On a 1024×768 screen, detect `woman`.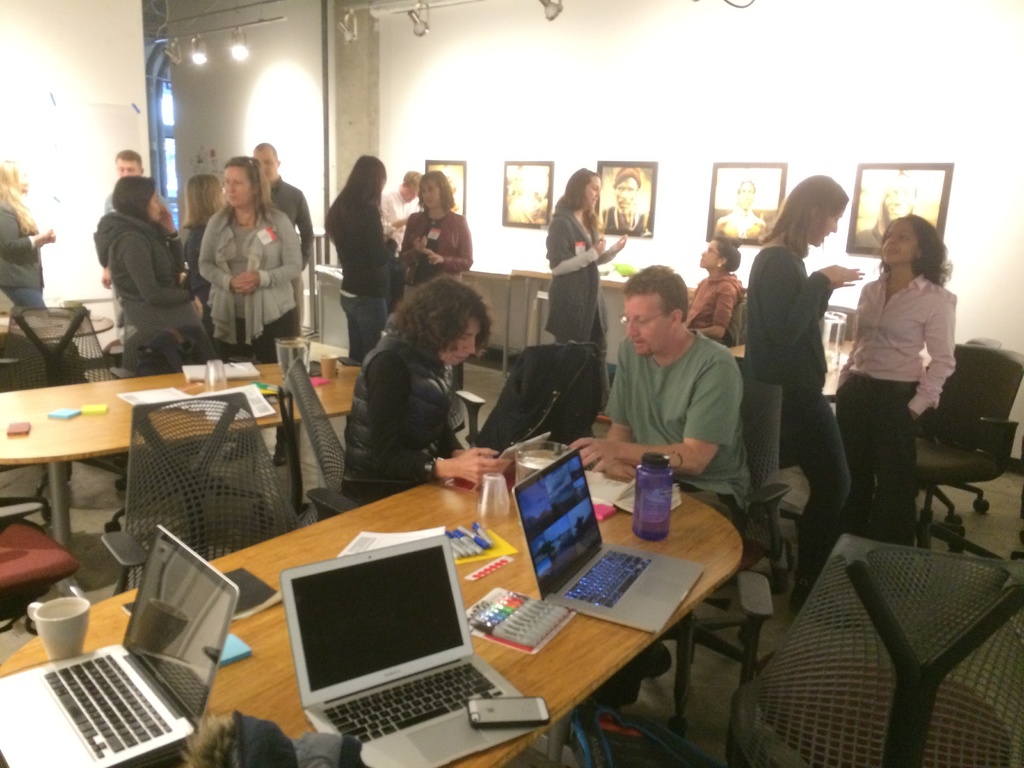
336/271/522/497.
